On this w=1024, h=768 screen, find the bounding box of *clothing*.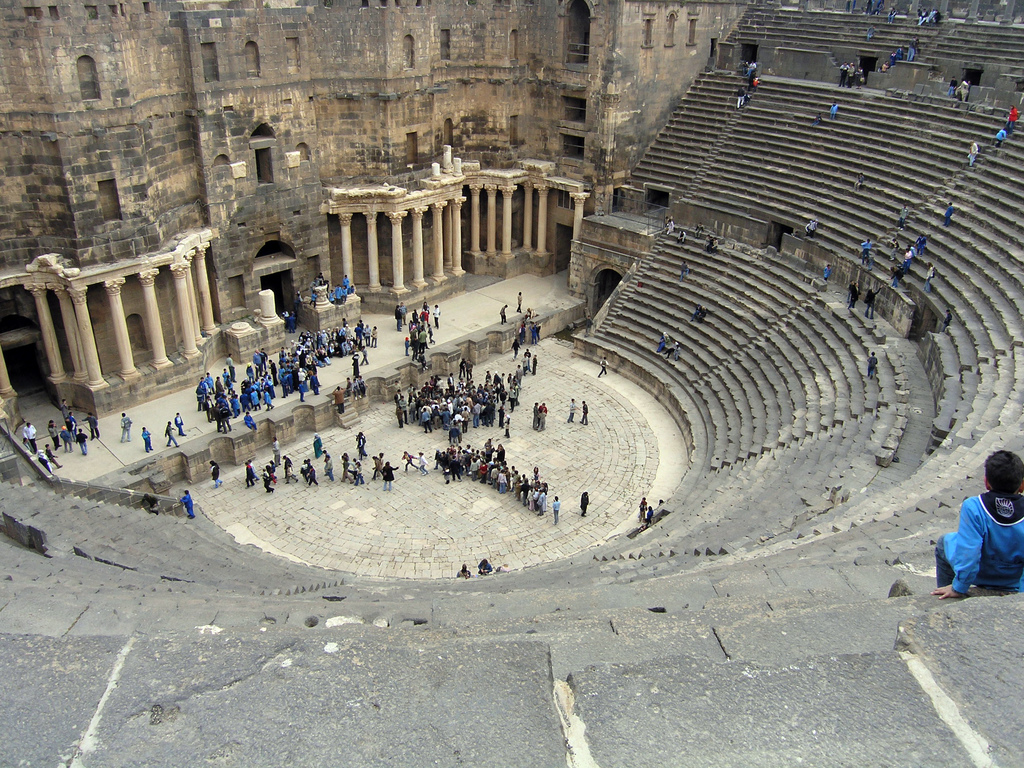
Bounding box: (left=199, top=381, right=207, bottom=392).
